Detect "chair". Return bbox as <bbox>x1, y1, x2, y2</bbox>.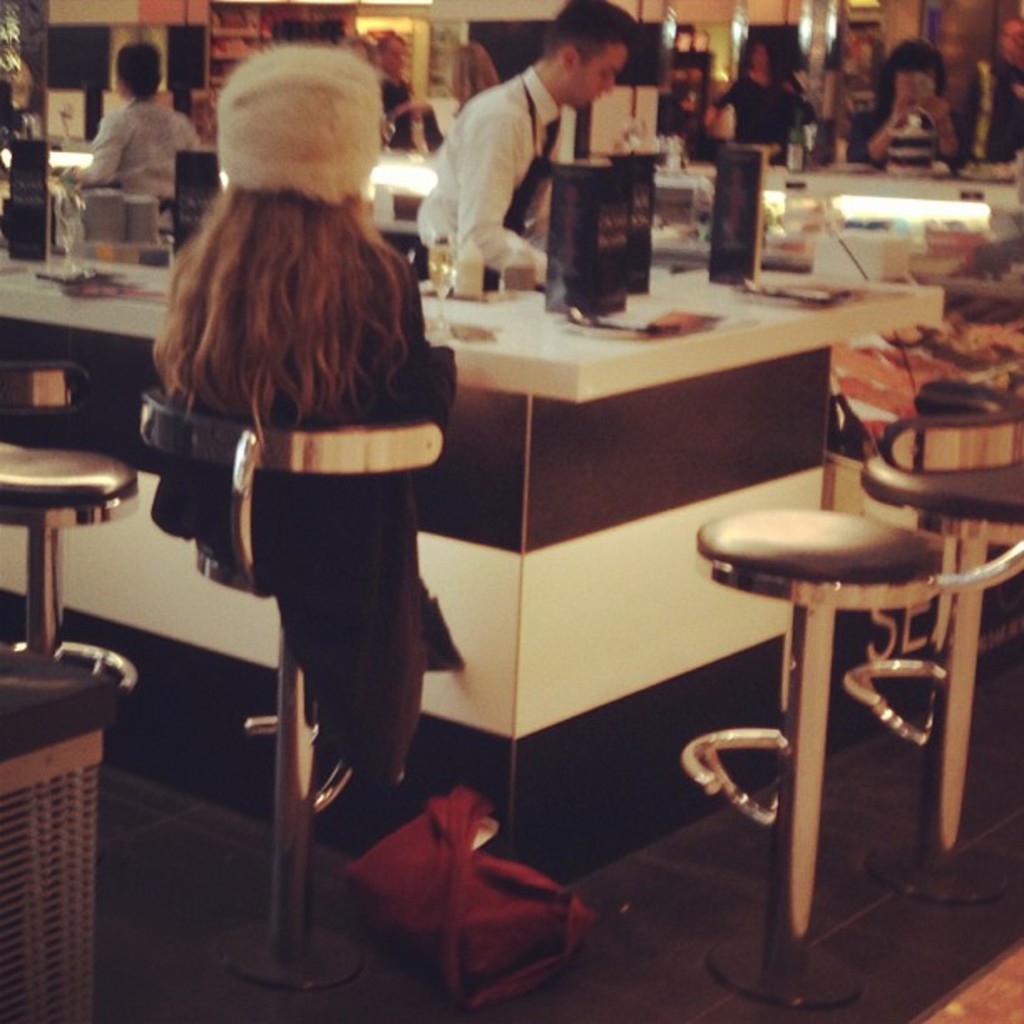
<bbox>131, 408, 442, 996</bbox>.
